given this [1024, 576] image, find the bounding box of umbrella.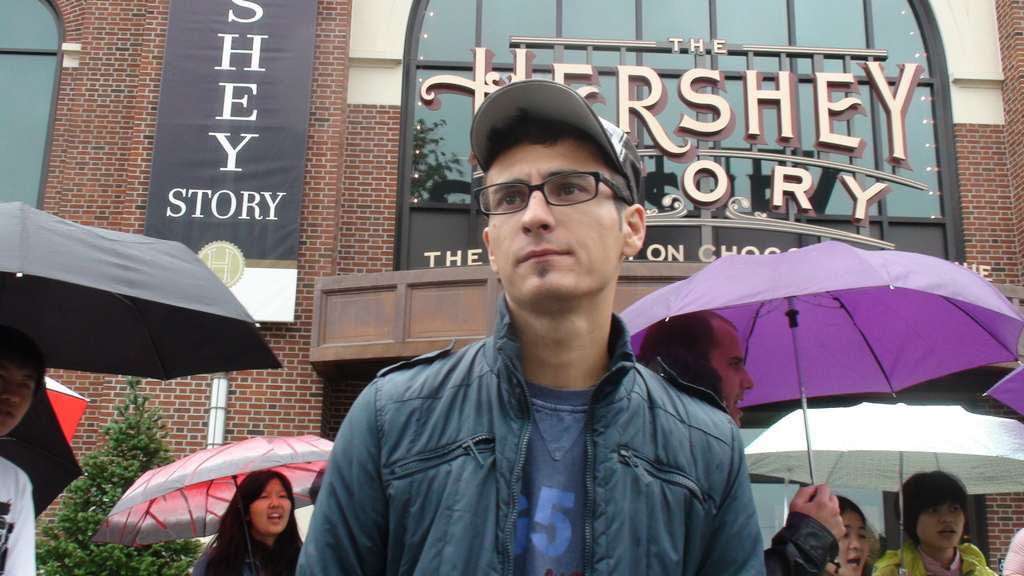
bbox=[740, 401, 1023, 575].
